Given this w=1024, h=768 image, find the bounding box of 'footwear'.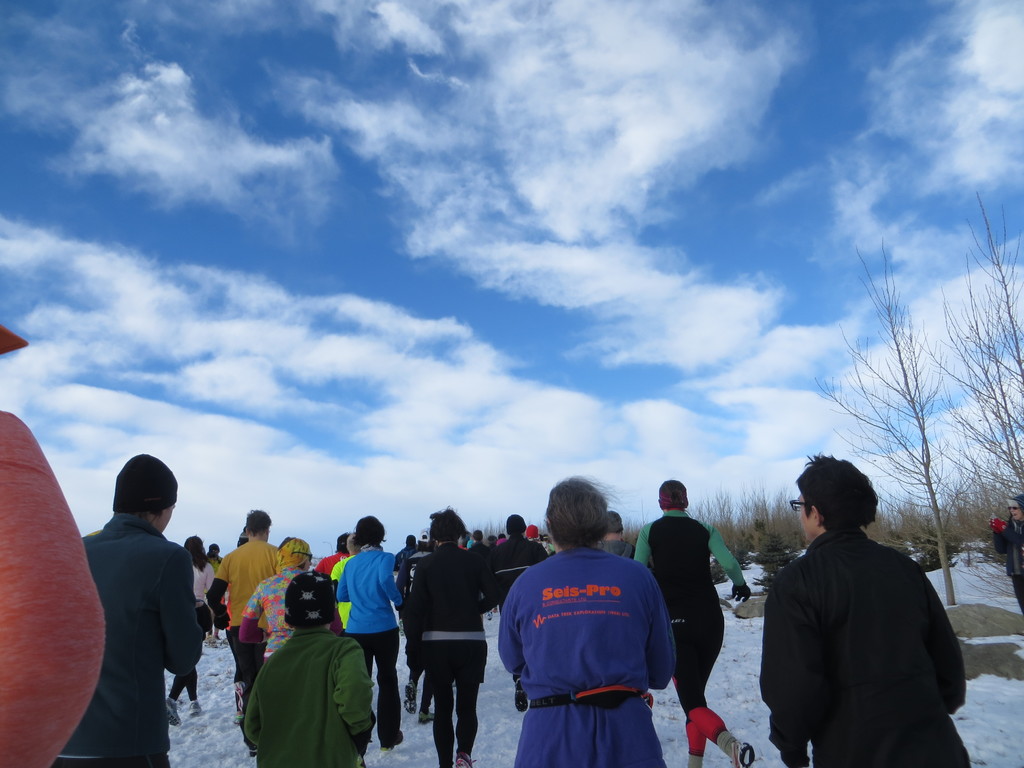
rect(161, 694, 180, 728).
